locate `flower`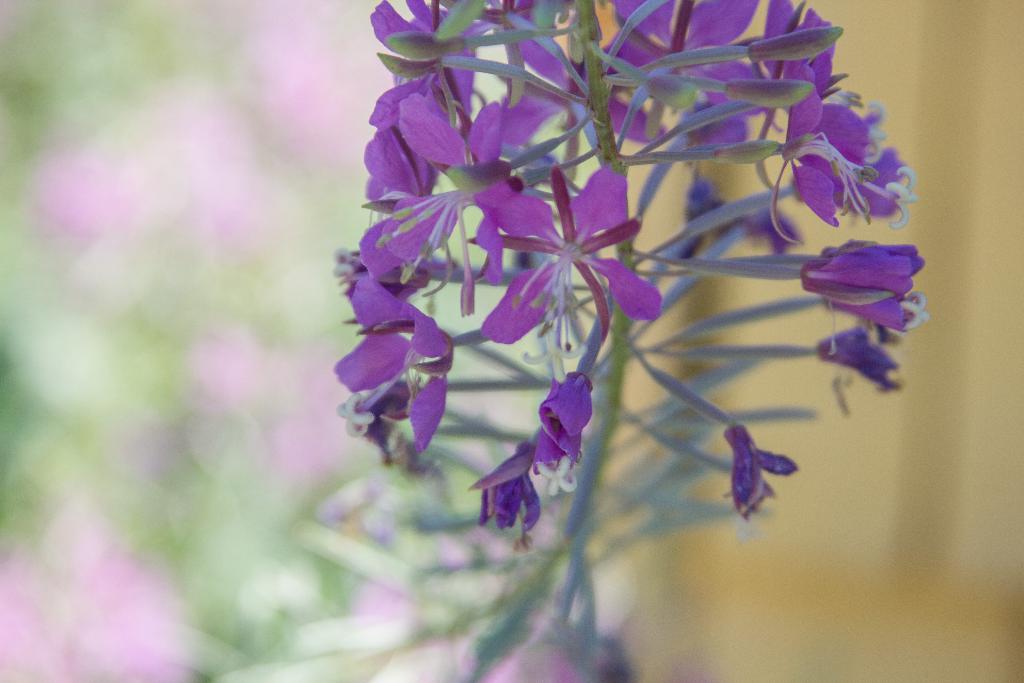
x1=529, y1=366, x2=596, y2=481
